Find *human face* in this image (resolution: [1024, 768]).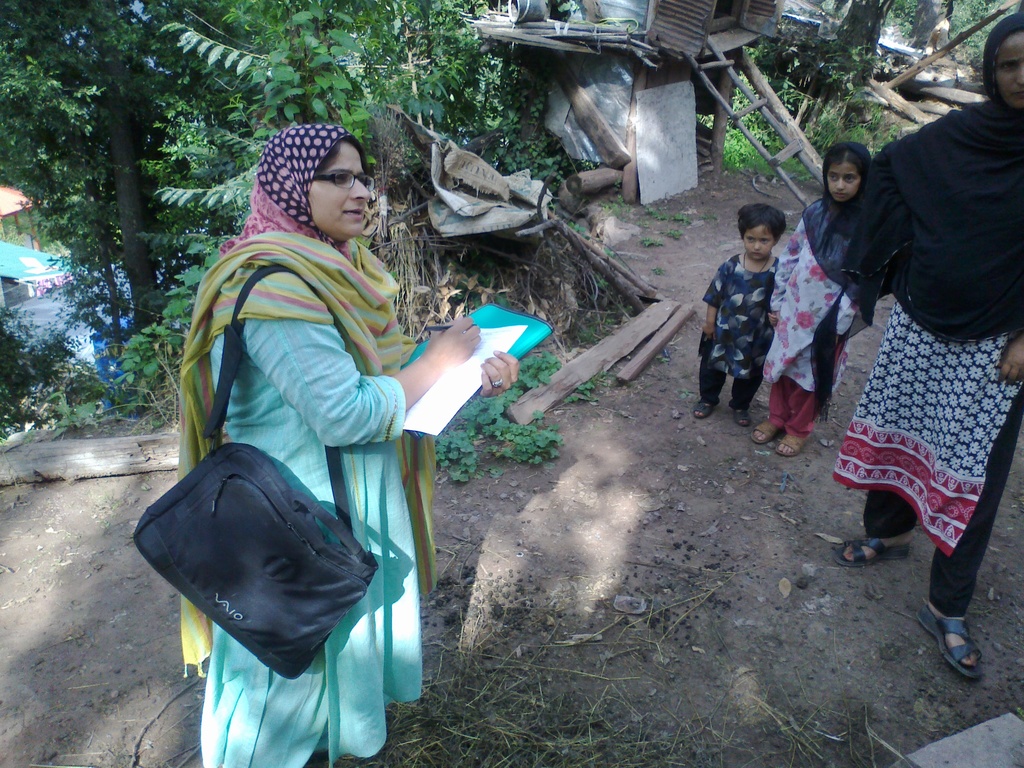
crop(312, 145, 369, 242).
